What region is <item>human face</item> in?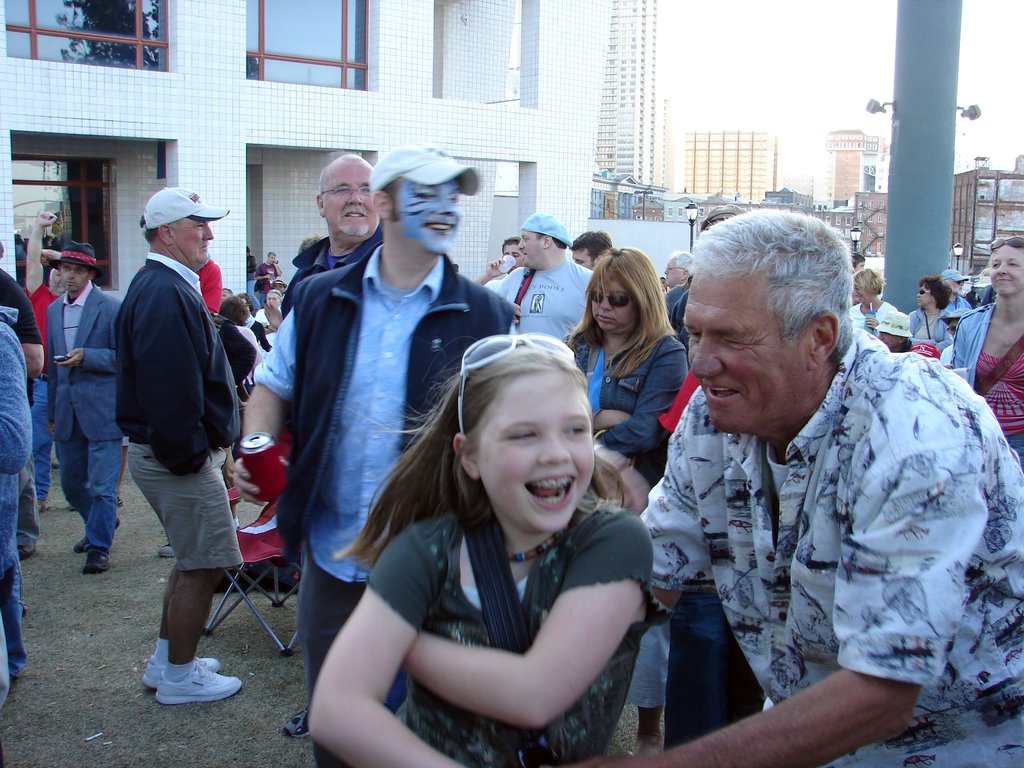
bbox=[184, 220, 215, 264].
